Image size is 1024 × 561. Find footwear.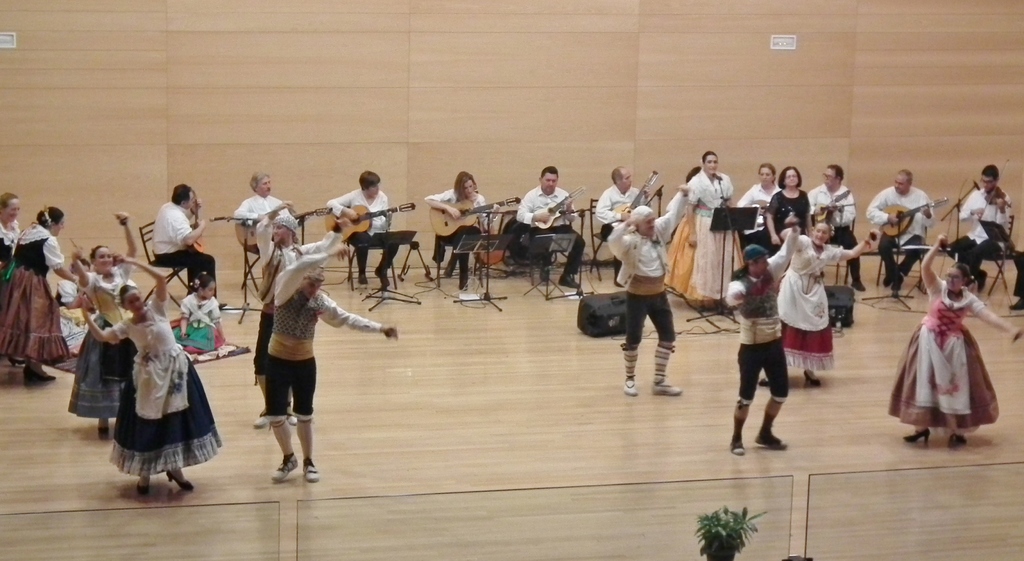
left=556, top=276, right=581, bottom=287.
